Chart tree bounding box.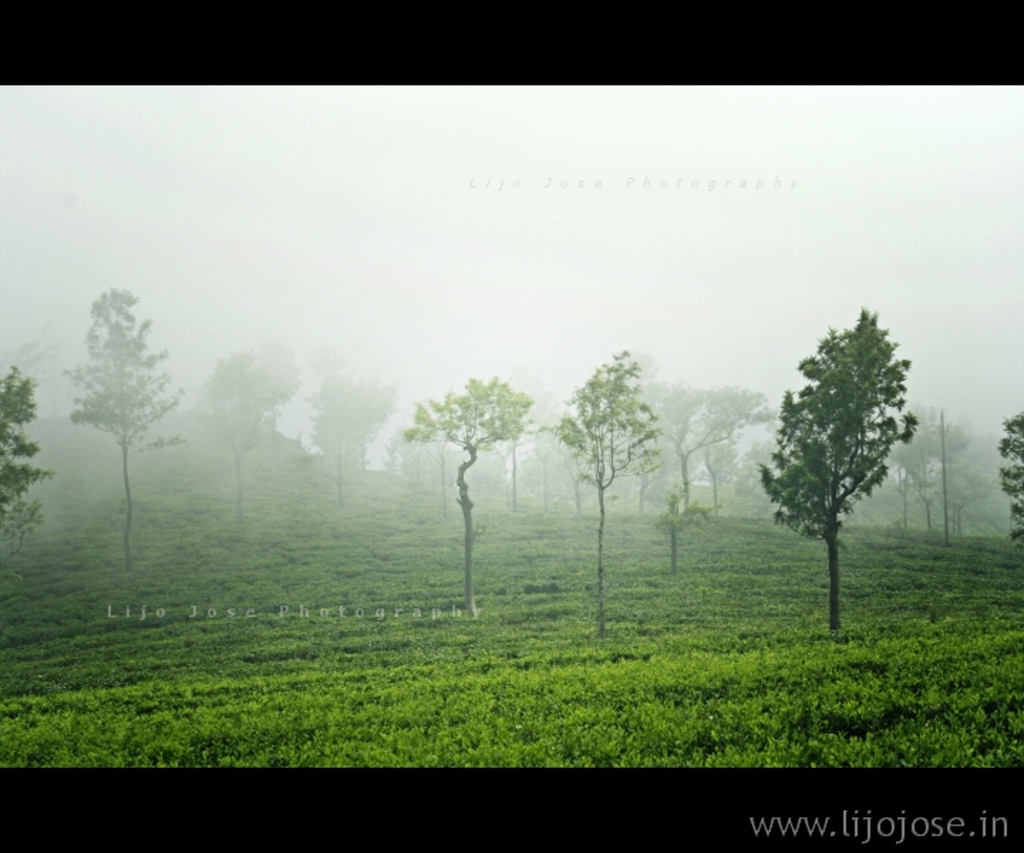
Charted: locate(549, 347, 660, 591).
